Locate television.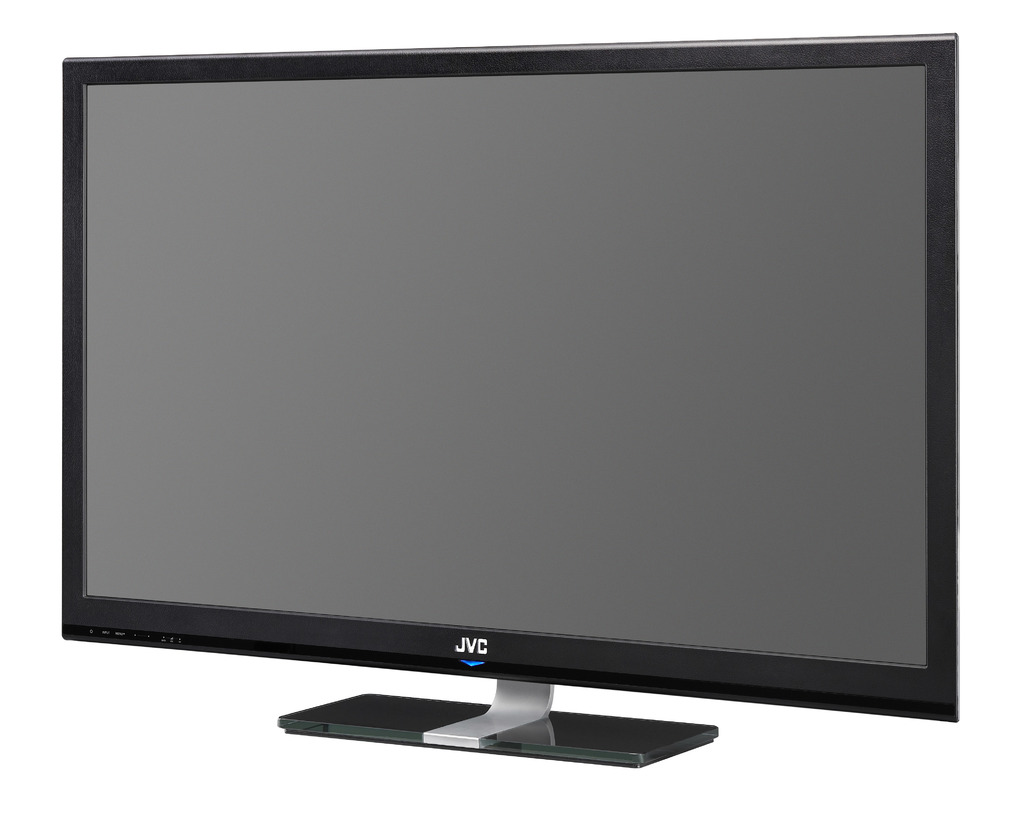
Bounding box: 64/32/959/767.
